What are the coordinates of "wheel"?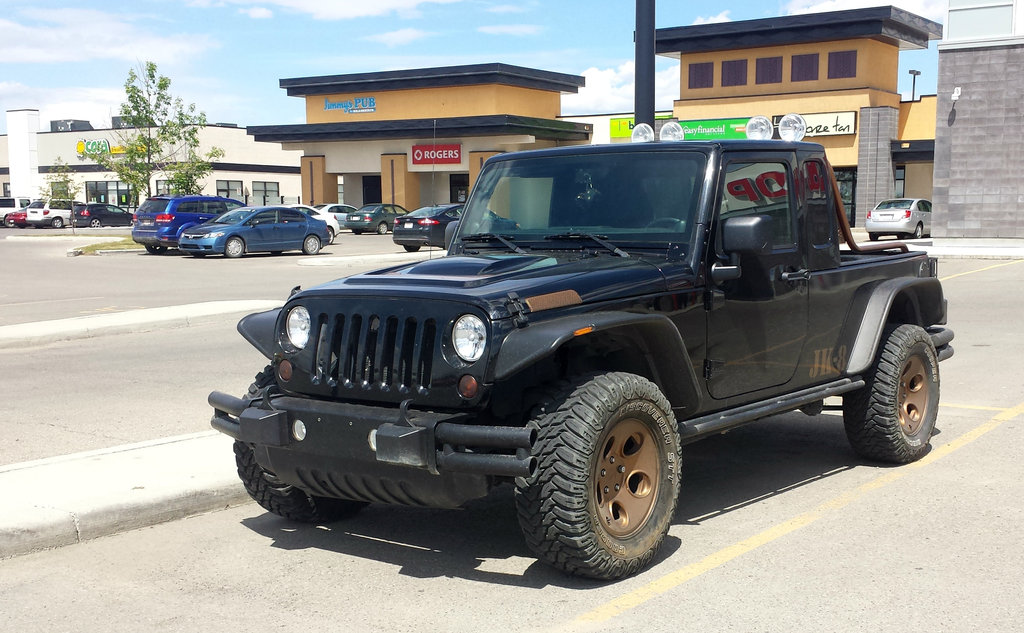
[228,363,374,527].
